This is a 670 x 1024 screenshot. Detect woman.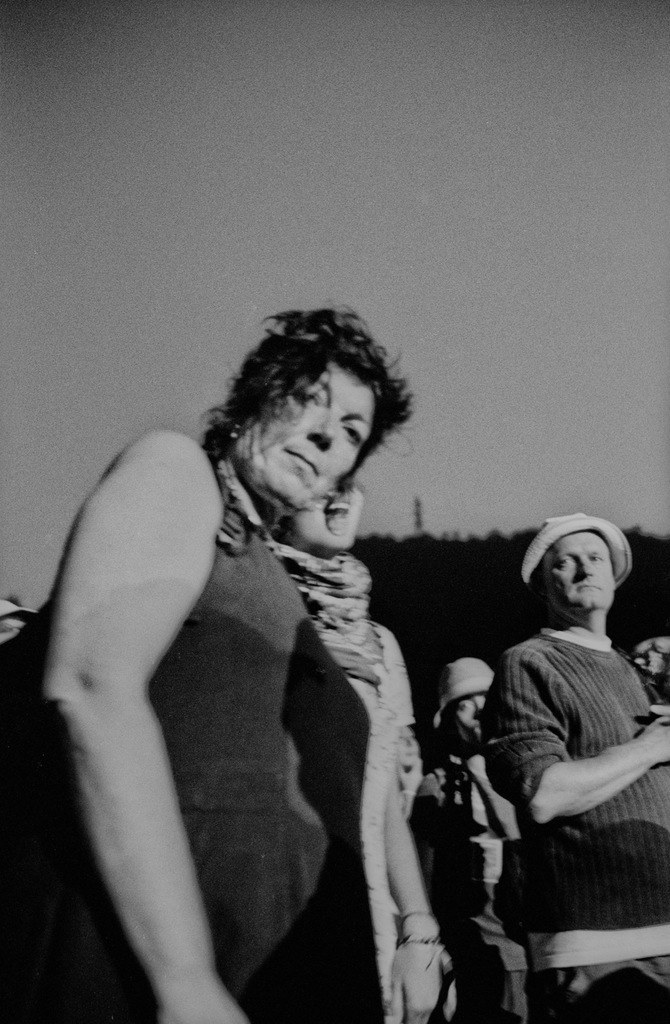
region(277, 457, 418, 1023).
